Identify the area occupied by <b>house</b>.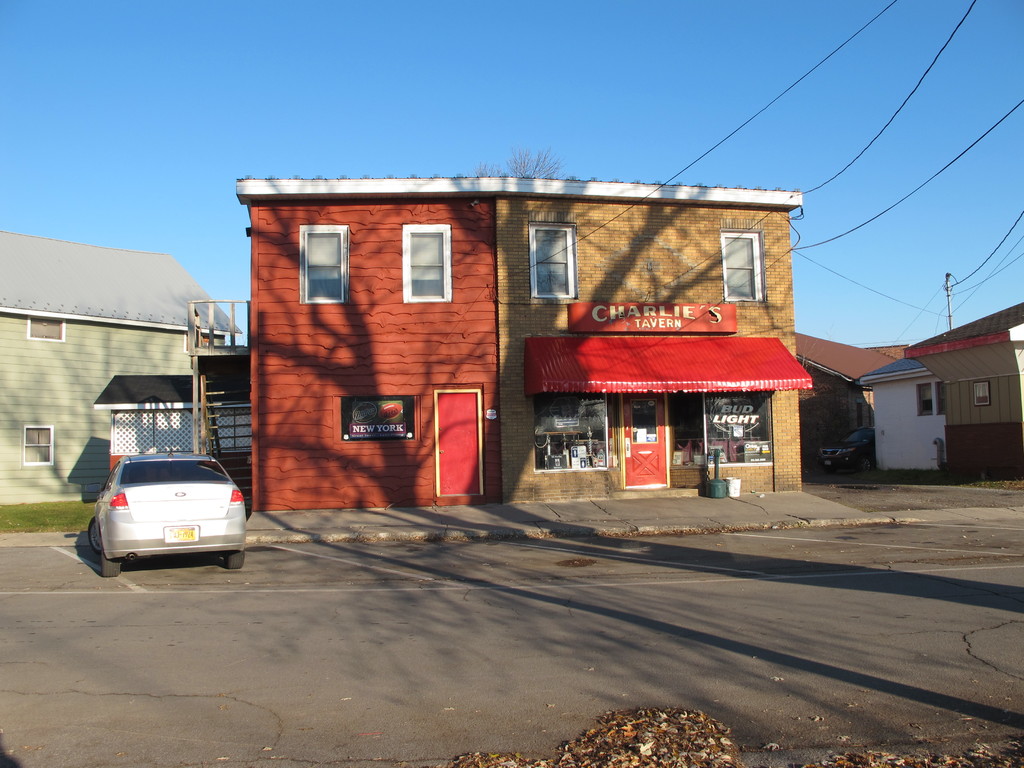
Area: <region>243, 143, 828, 529</region>.
